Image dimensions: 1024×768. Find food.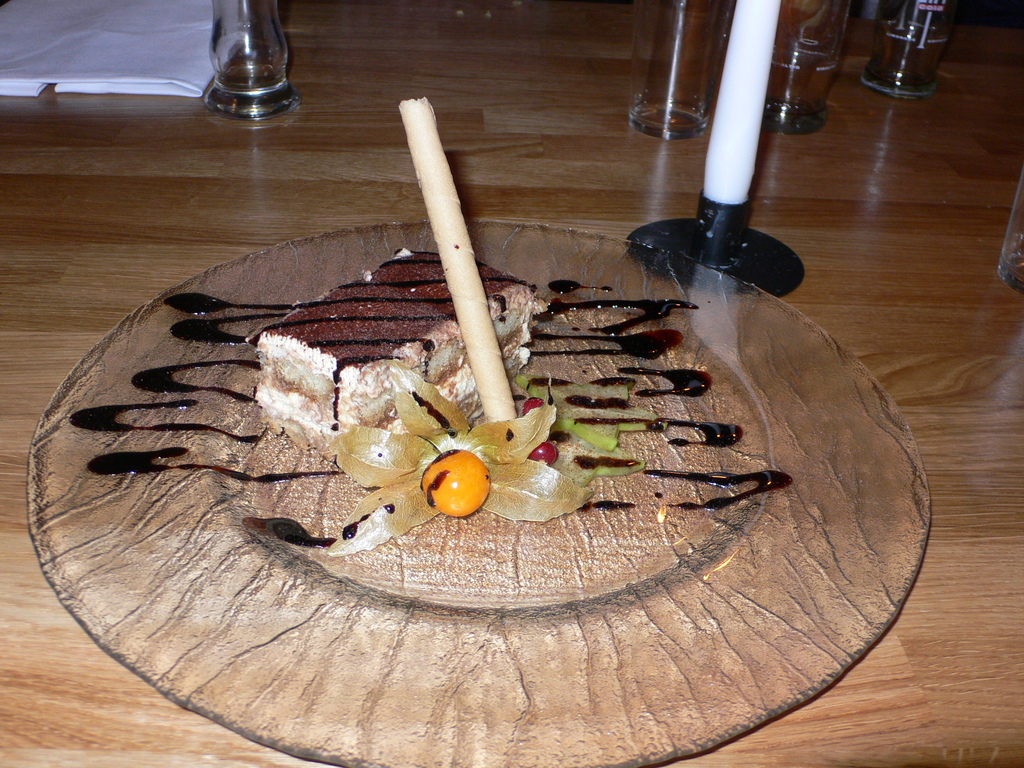
crop(542, 278, 749, 461).
